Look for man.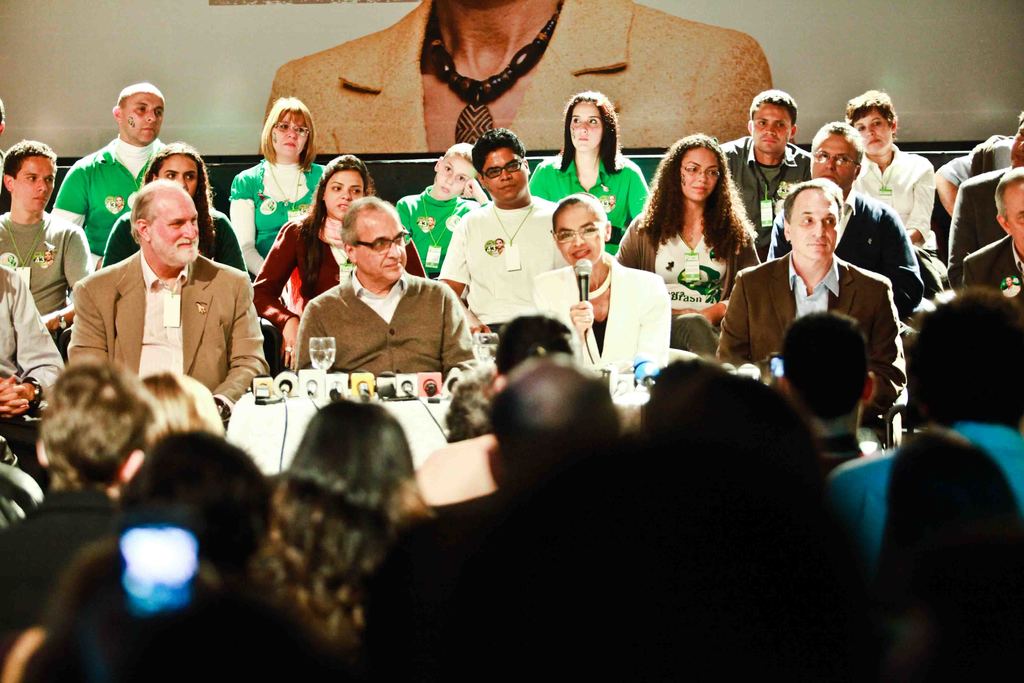
Found: (296, 193, 469, 368).
